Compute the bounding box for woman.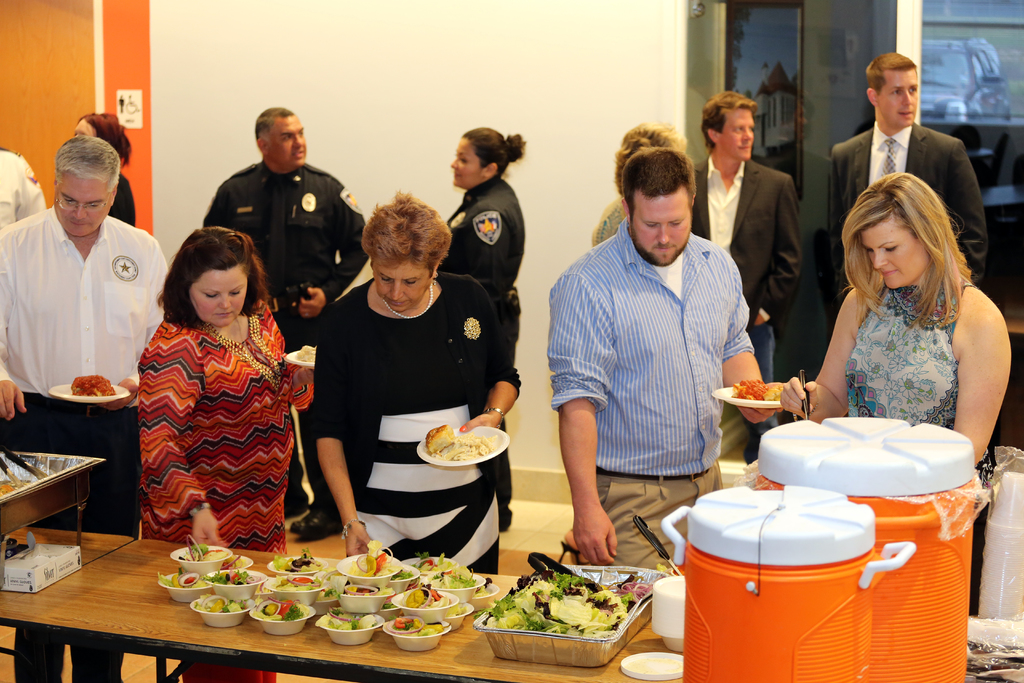
bbox=[311, 188, 519, 571].
